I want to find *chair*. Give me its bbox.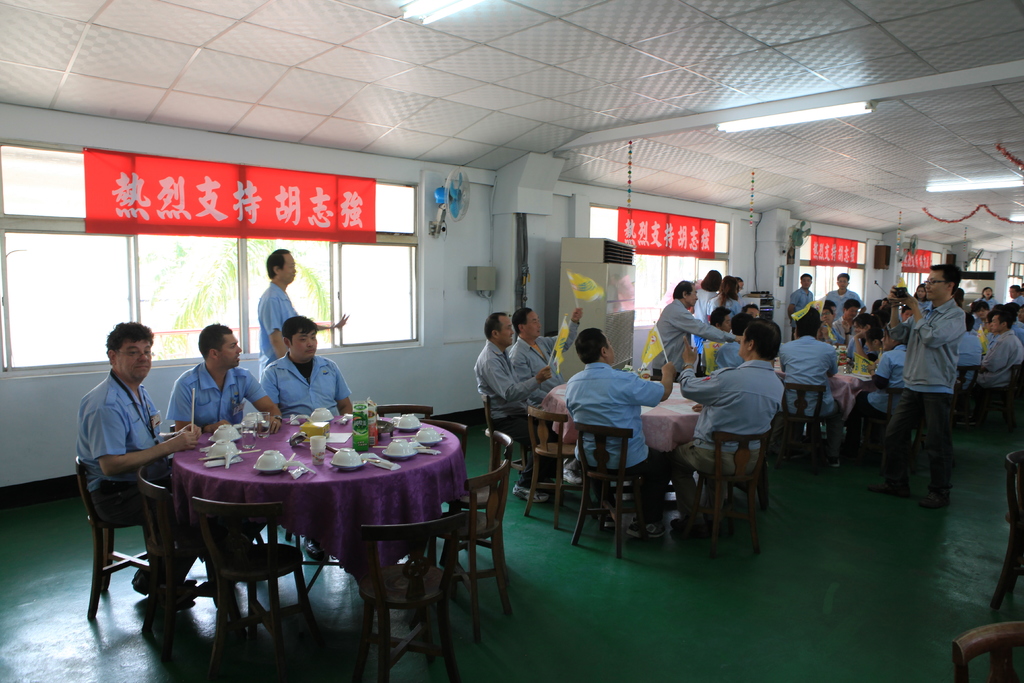
<box>571,395,682,564</box>.
